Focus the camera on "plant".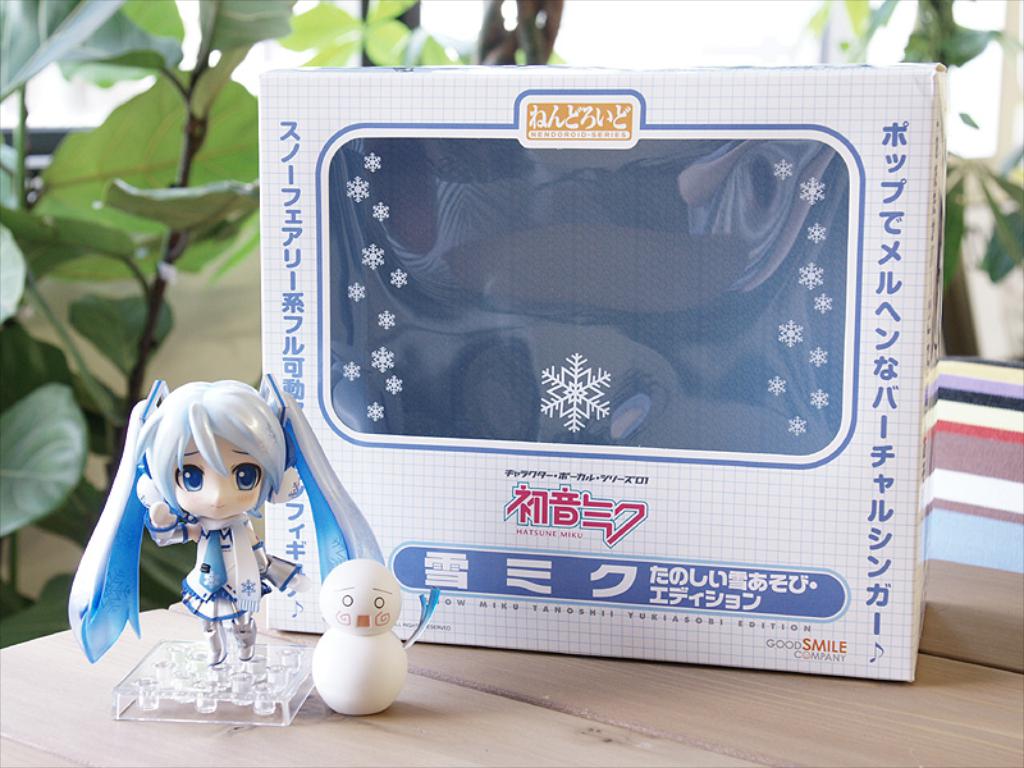
Focus region: {"x1": 810, "y1": 0, "x2": 1023, "y2": 326}.
